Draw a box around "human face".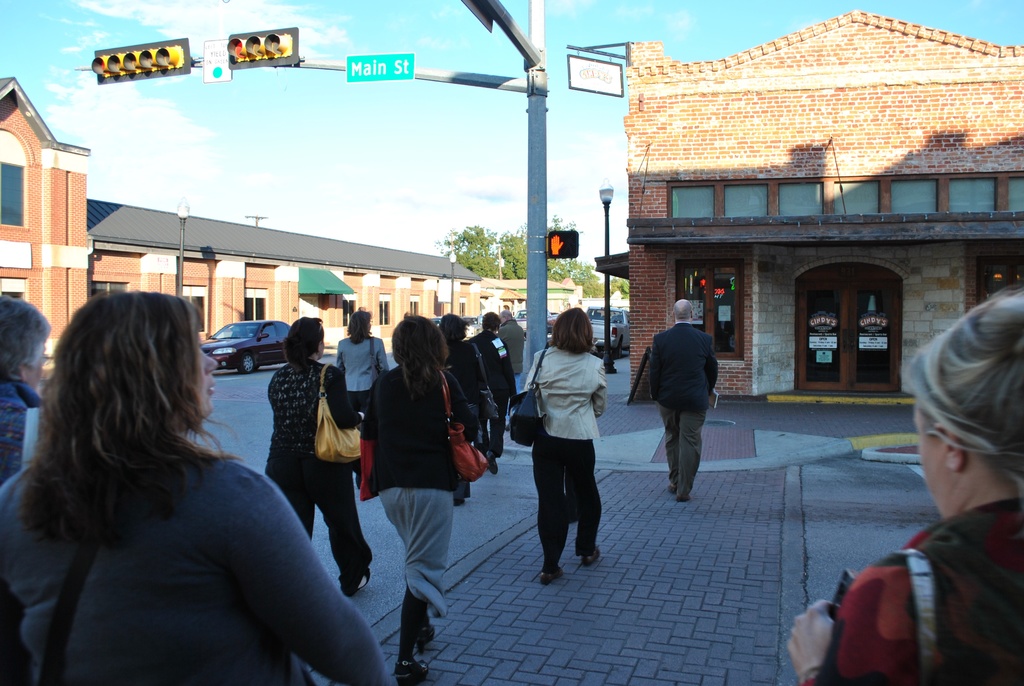
BBox(195, 331, 219, 424).
